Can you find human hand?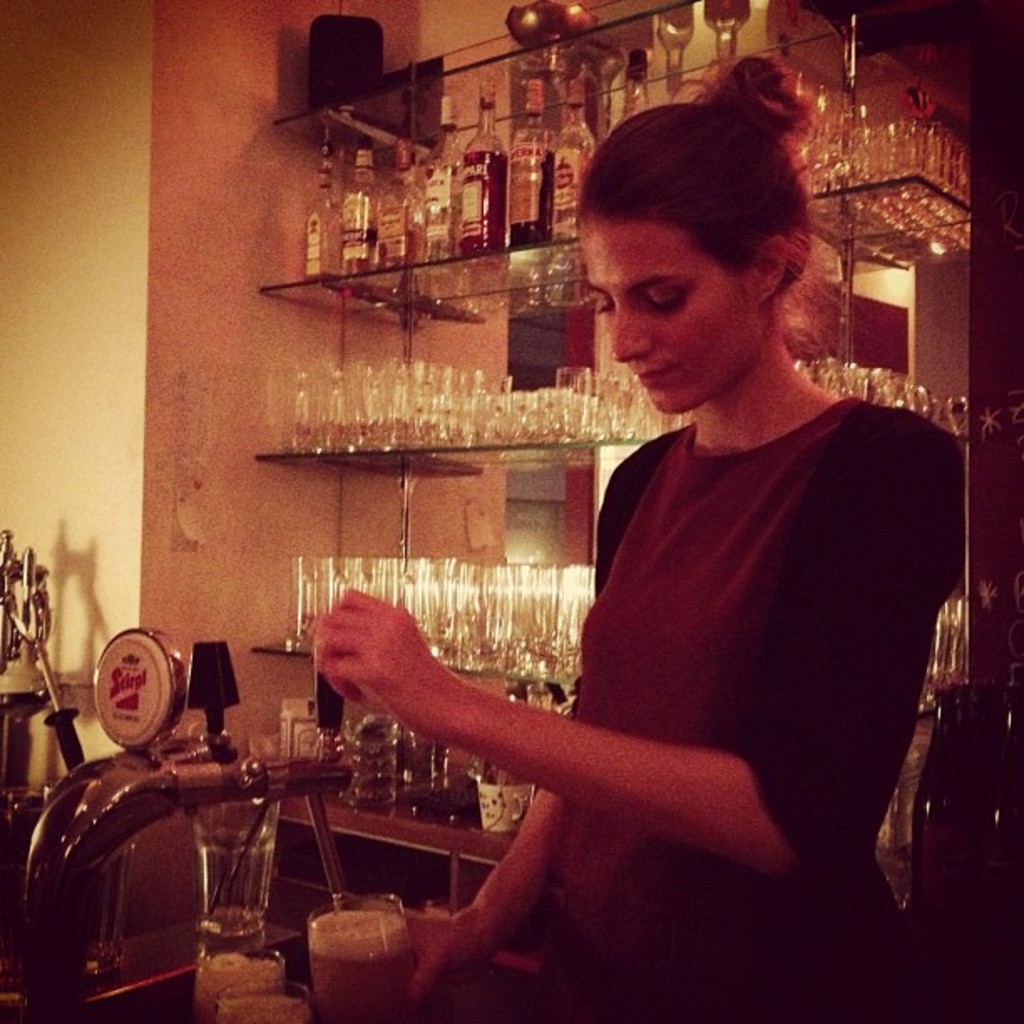
Yes, bounding box: (300, 609, 432, 755).
